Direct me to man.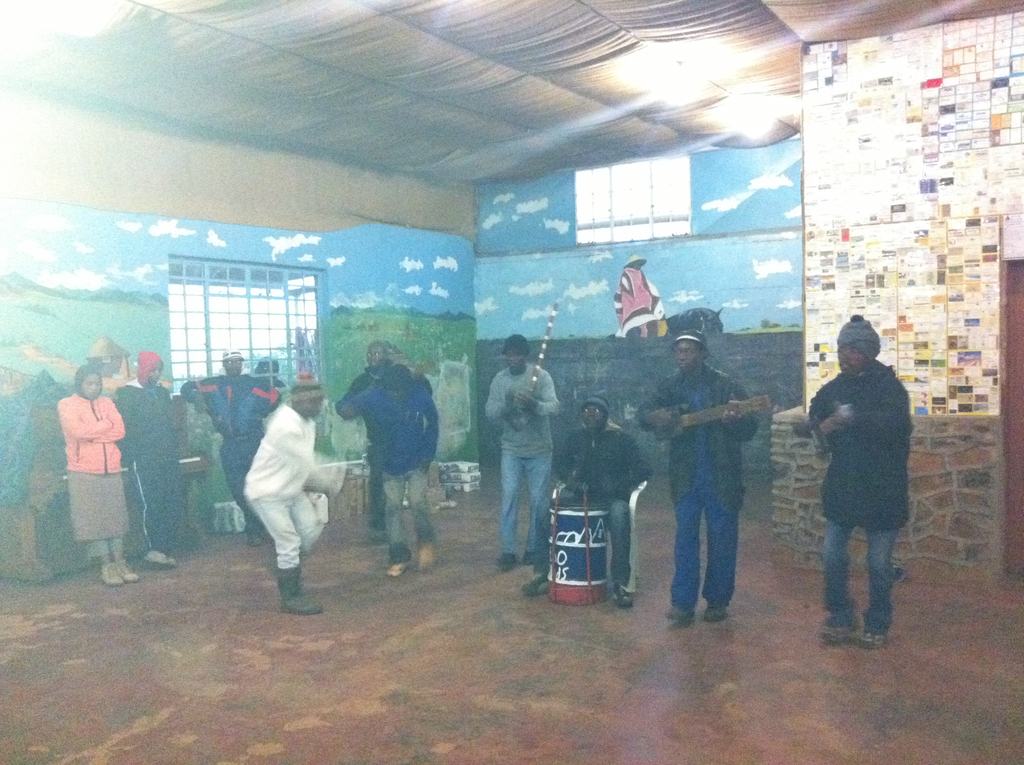
Direction: rect(486, 335, 563, 567).
